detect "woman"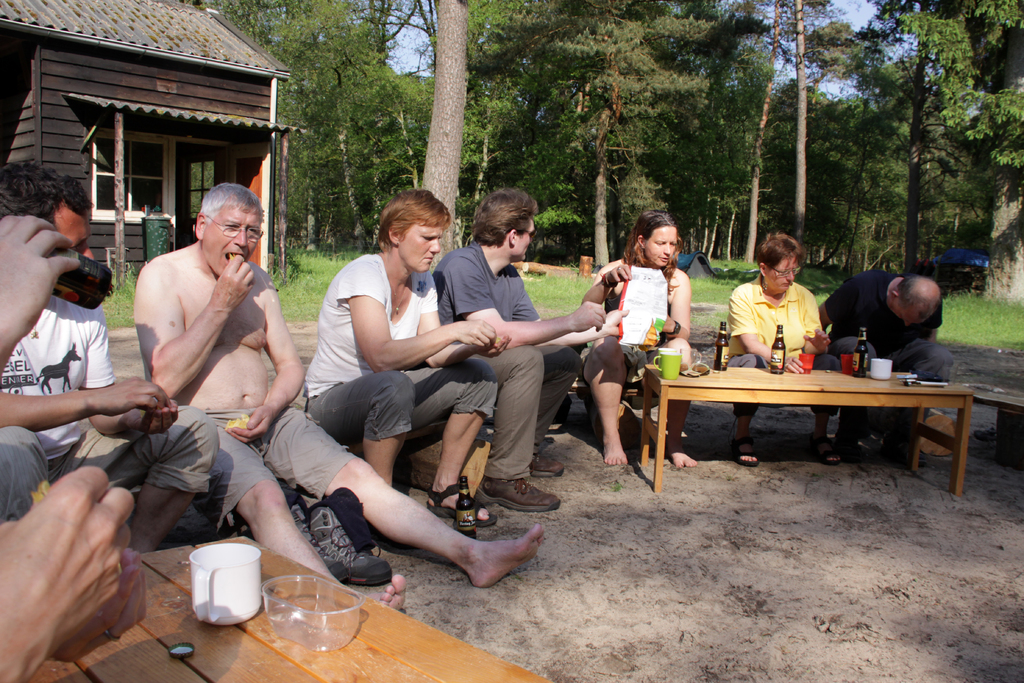
{"left": 579, "top": 213, "right": 699, "bottom": 469}
